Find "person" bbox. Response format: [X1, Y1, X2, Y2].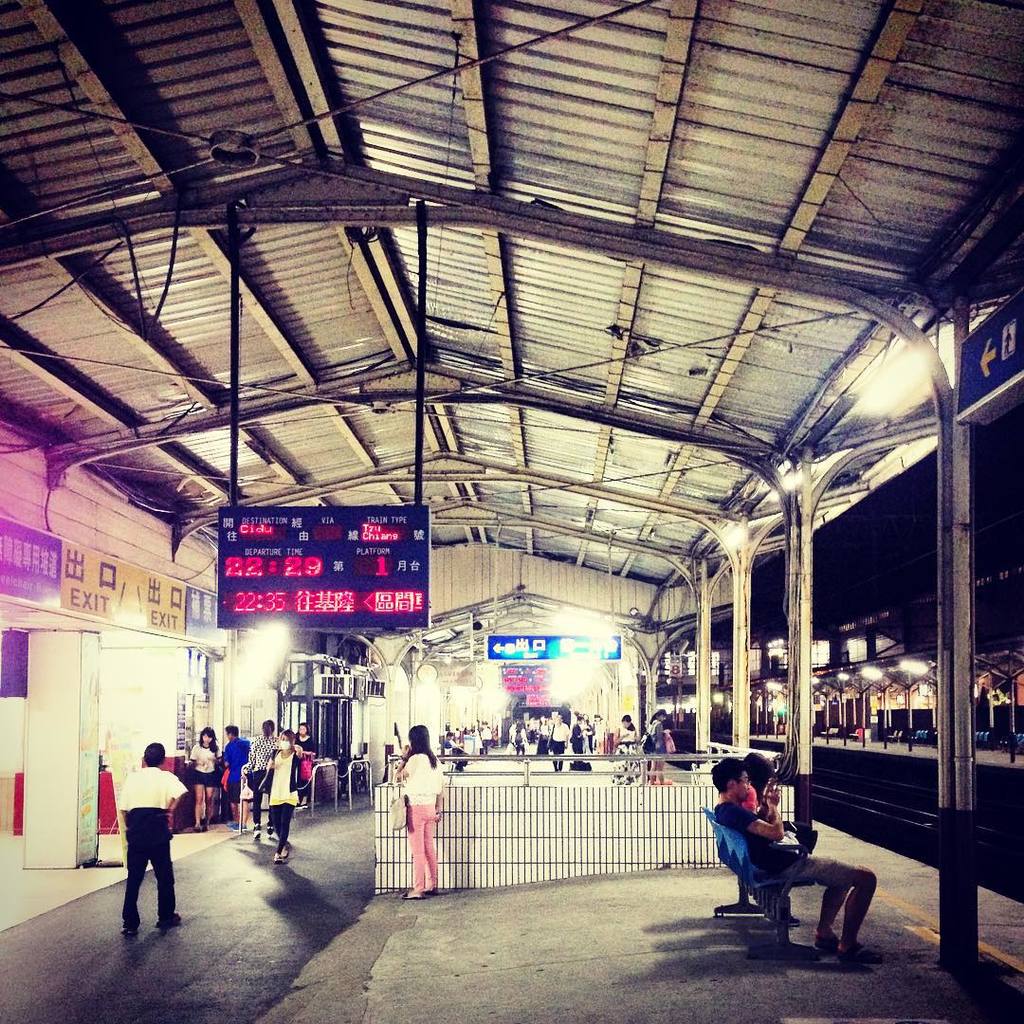
[293, 714, 318, 795].
